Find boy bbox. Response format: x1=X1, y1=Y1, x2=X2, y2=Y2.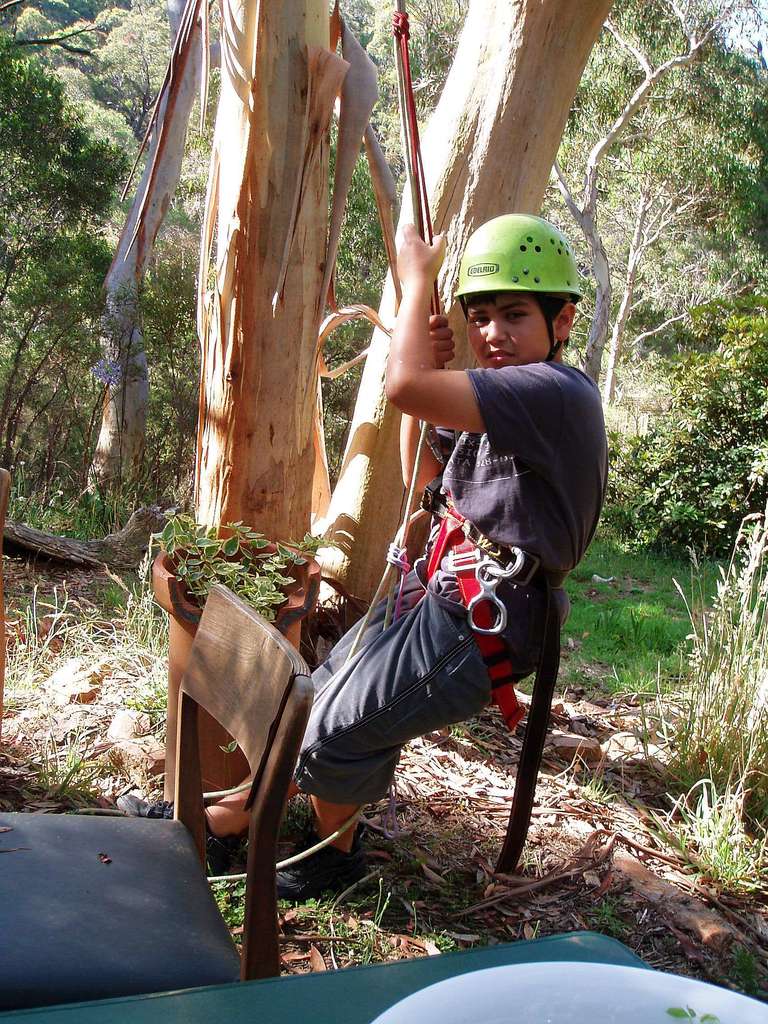
x1=287, y1=225, x2=615, y2=884.
